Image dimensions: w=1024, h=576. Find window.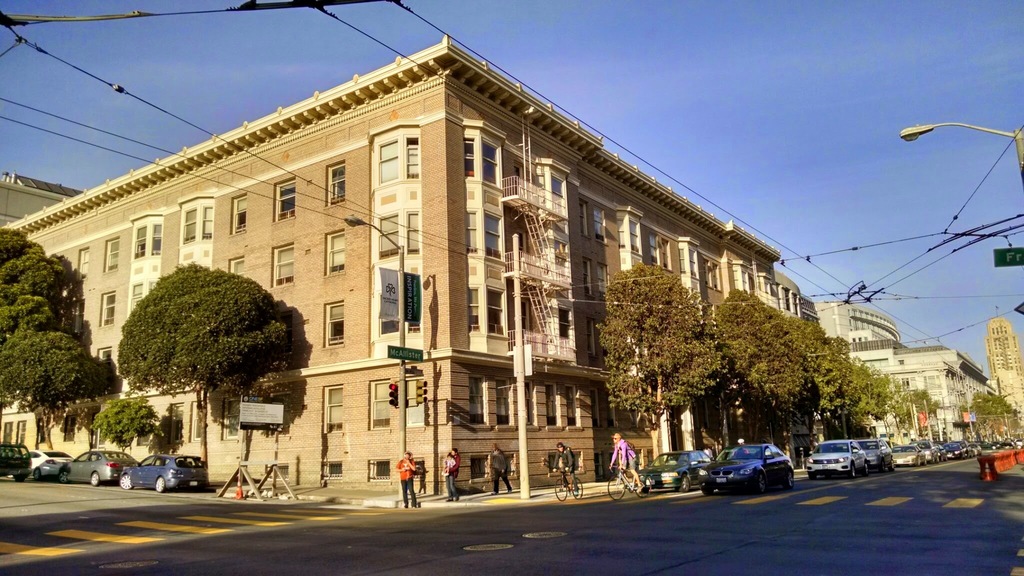
(x1=95, y1=290, x2=114, y2=323).
